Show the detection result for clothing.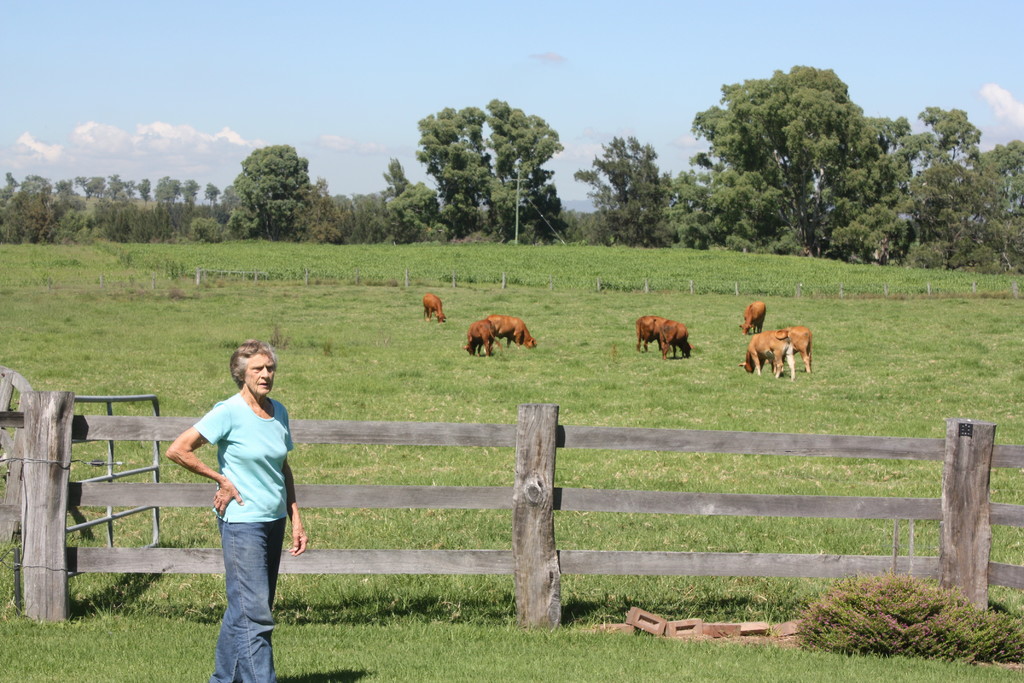
189,384,290,657.
